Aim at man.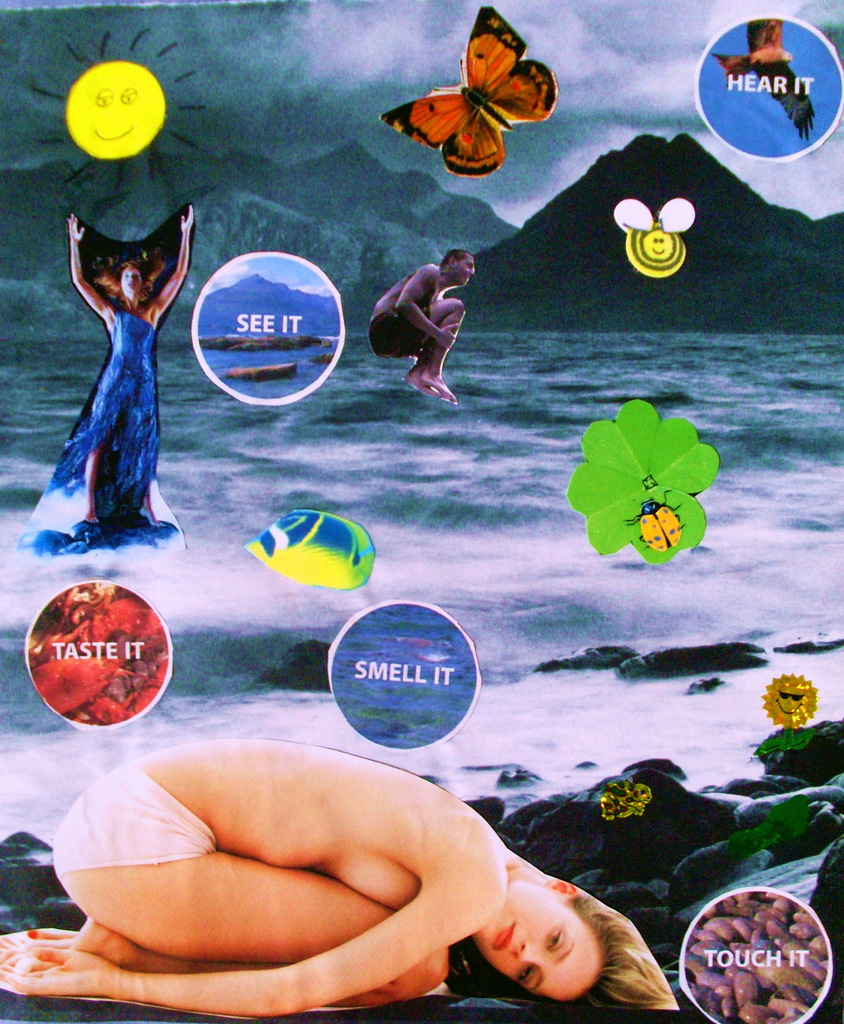
Aimed at x1=365, y1=240, x2=498, y2=398.
